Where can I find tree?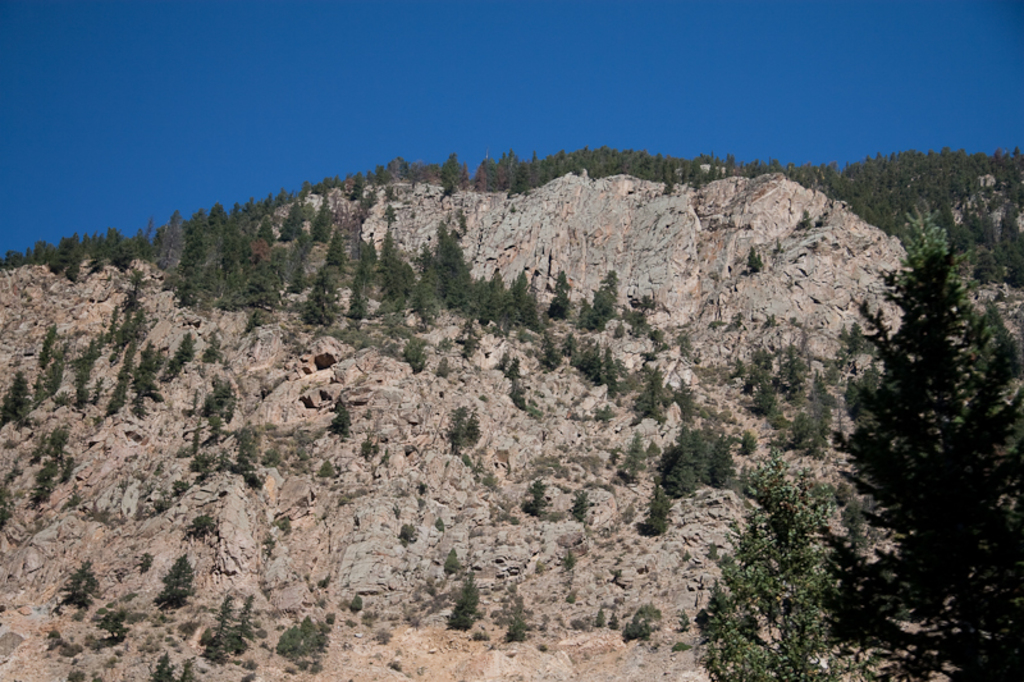
You can find it at [627,599,666,641].
